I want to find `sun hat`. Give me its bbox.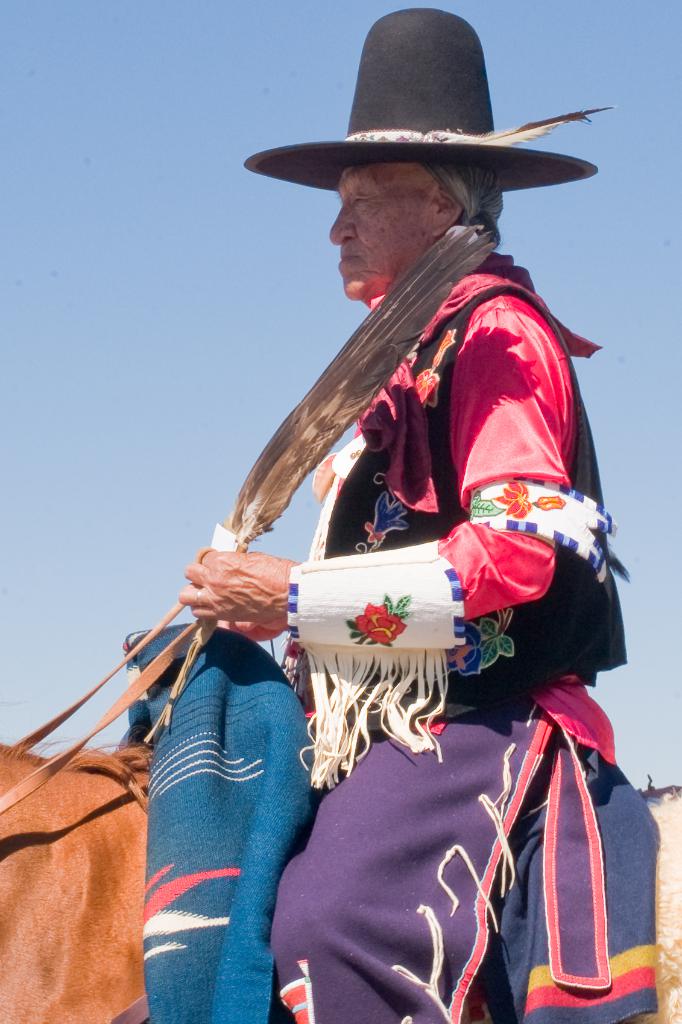
(left=230, top=0, right=610, bottom=204).
